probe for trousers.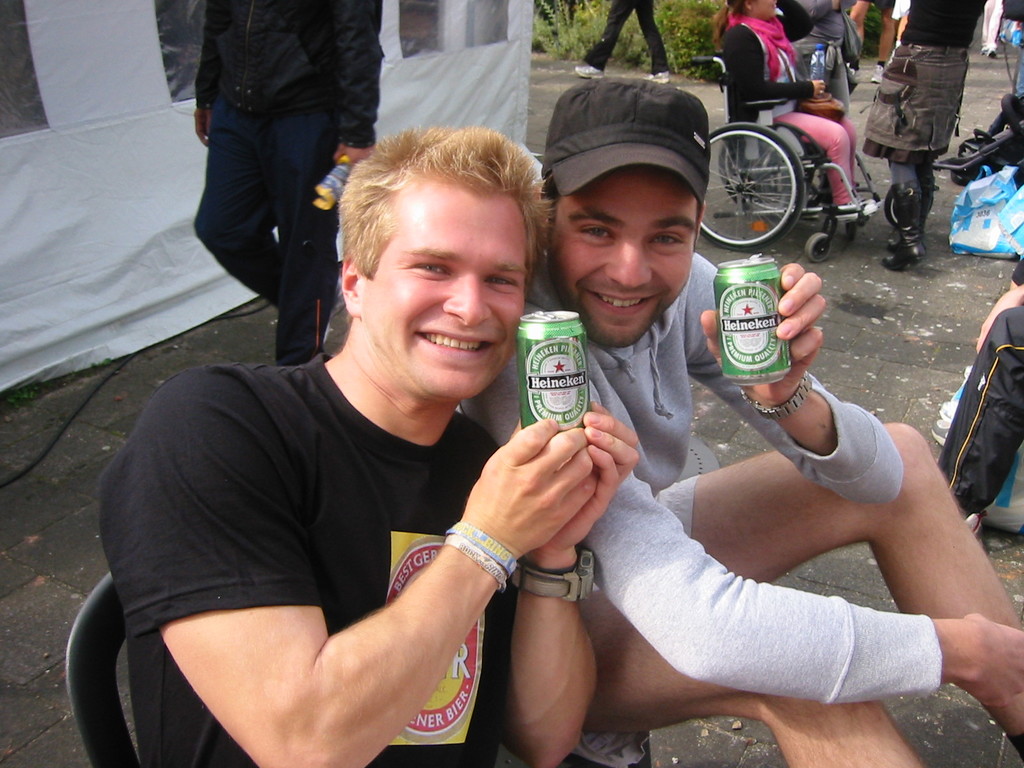
Probe result: (938, 300, 1022, 525).
